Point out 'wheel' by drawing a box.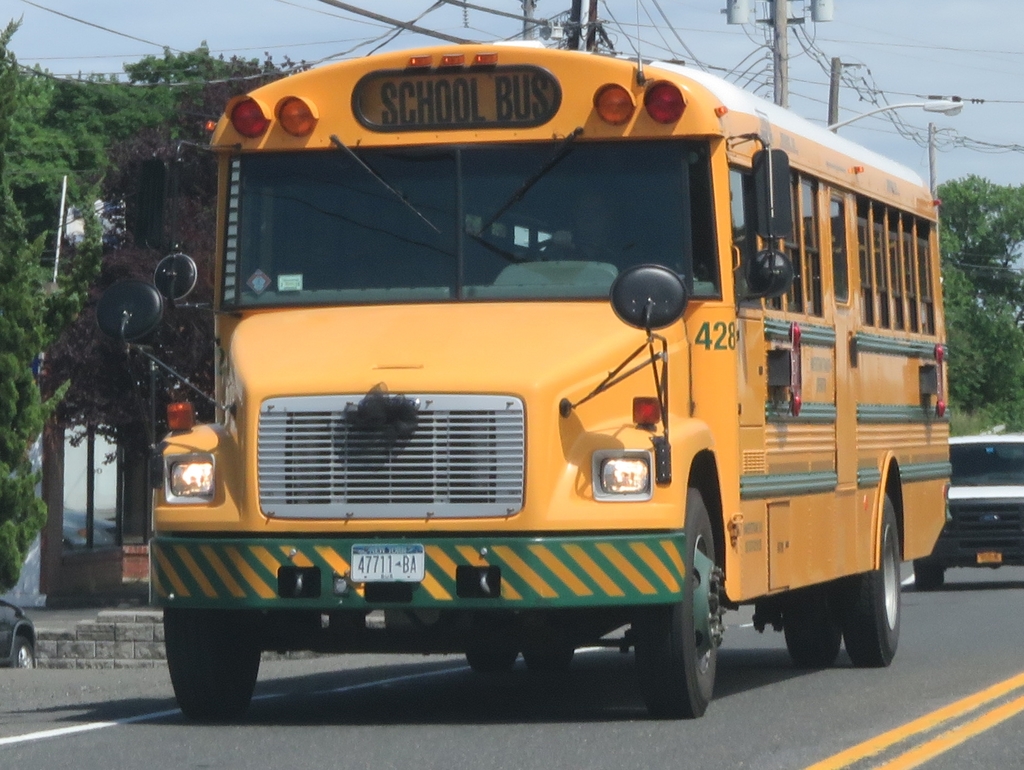
[left=467, top=653, right=521, bottom=672].
